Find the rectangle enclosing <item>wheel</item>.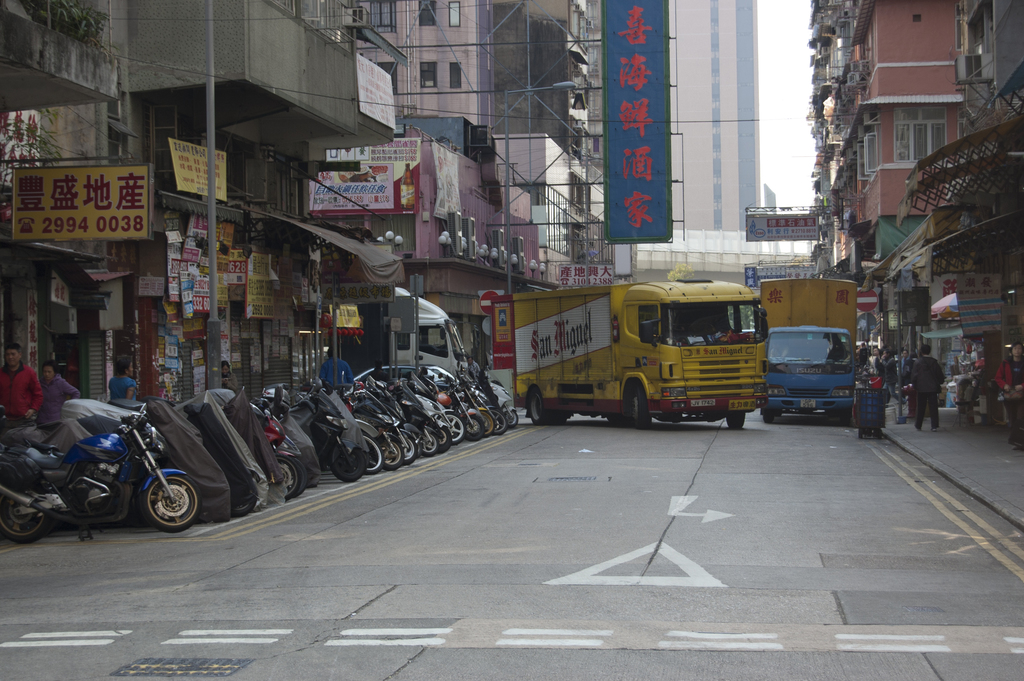
bbox=(115, 464, 199, 535).
